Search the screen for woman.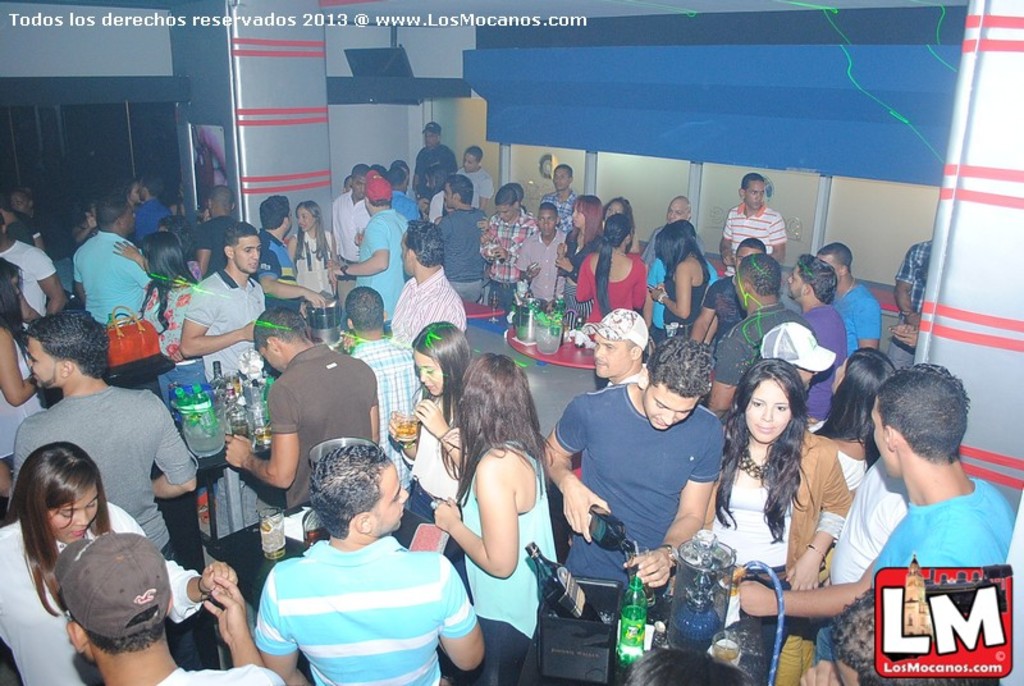
Found at select_region(0, 440, 238, 685).
